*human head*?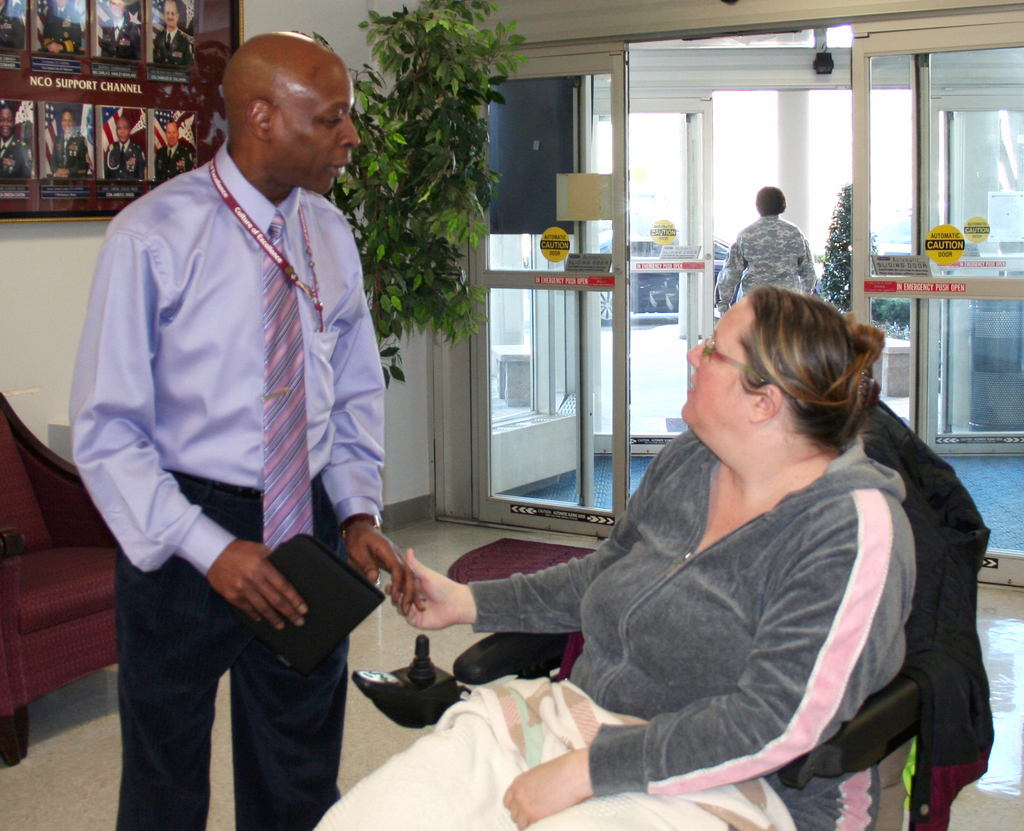
[1, 104, 15, 135]
